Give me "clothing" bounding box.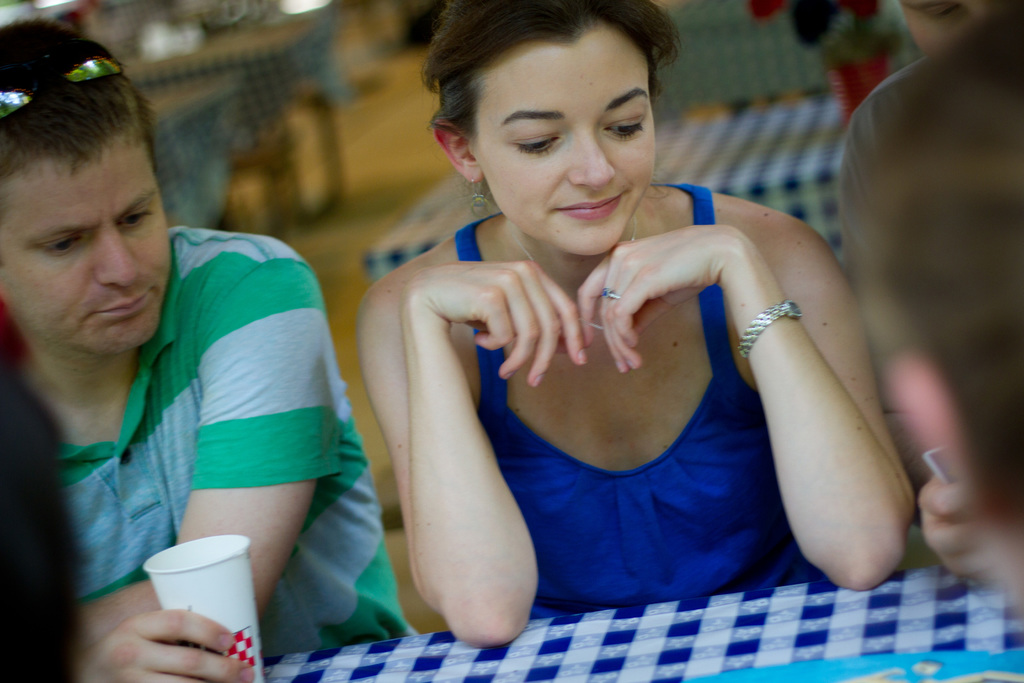
pyautogui.locateOnScreen(53, 224, 413, 655).
